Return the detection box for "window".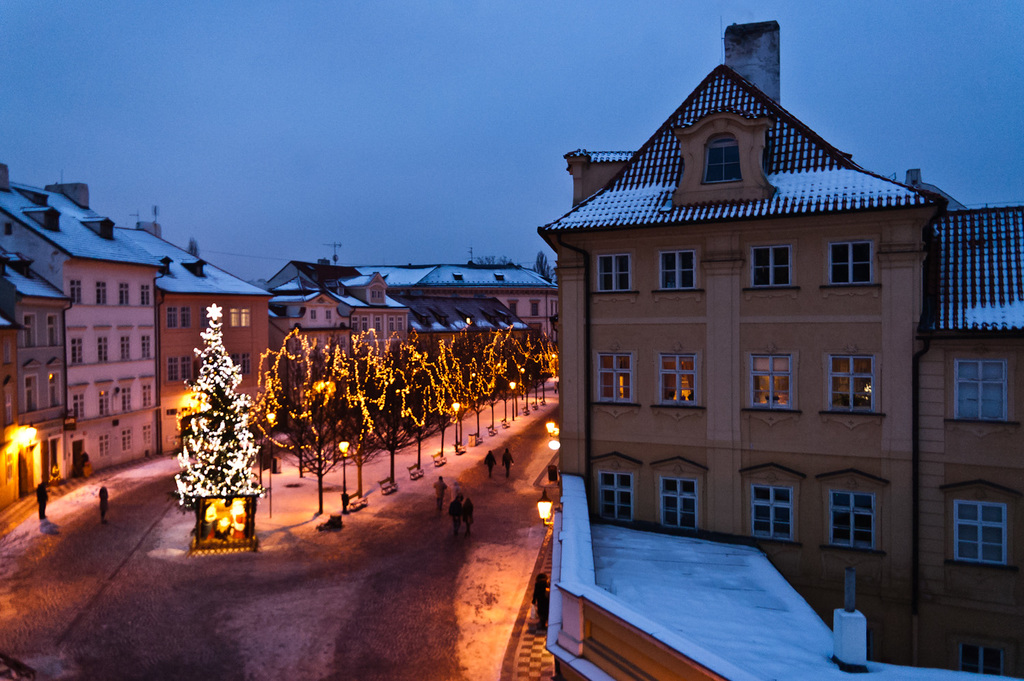
597:471:629:519.
